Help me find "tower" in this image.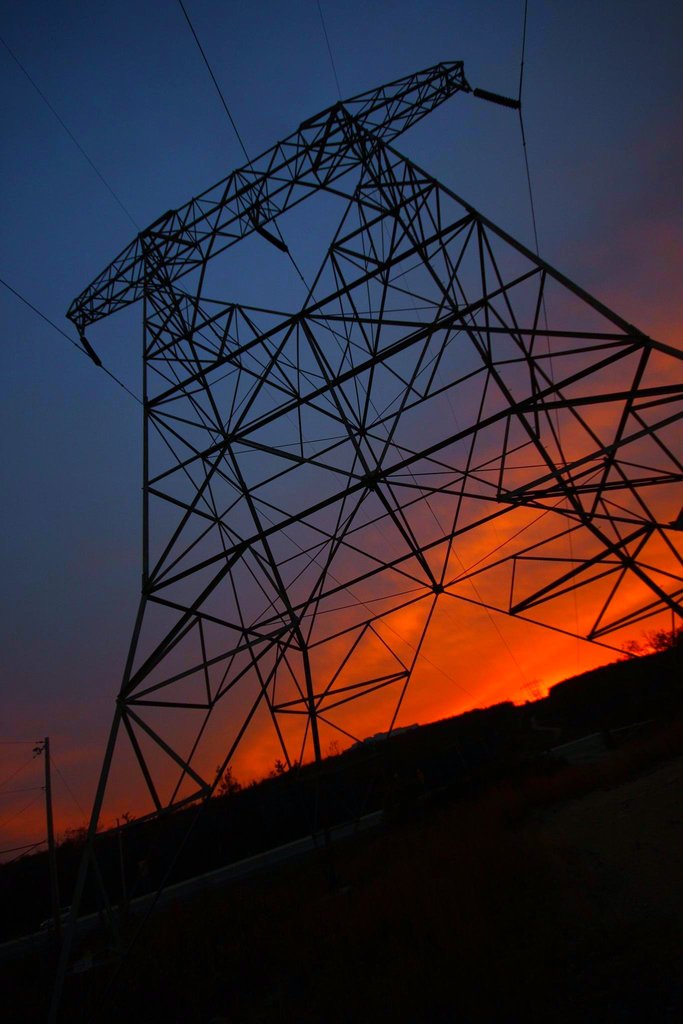
Found it: (63,59,682,841).
